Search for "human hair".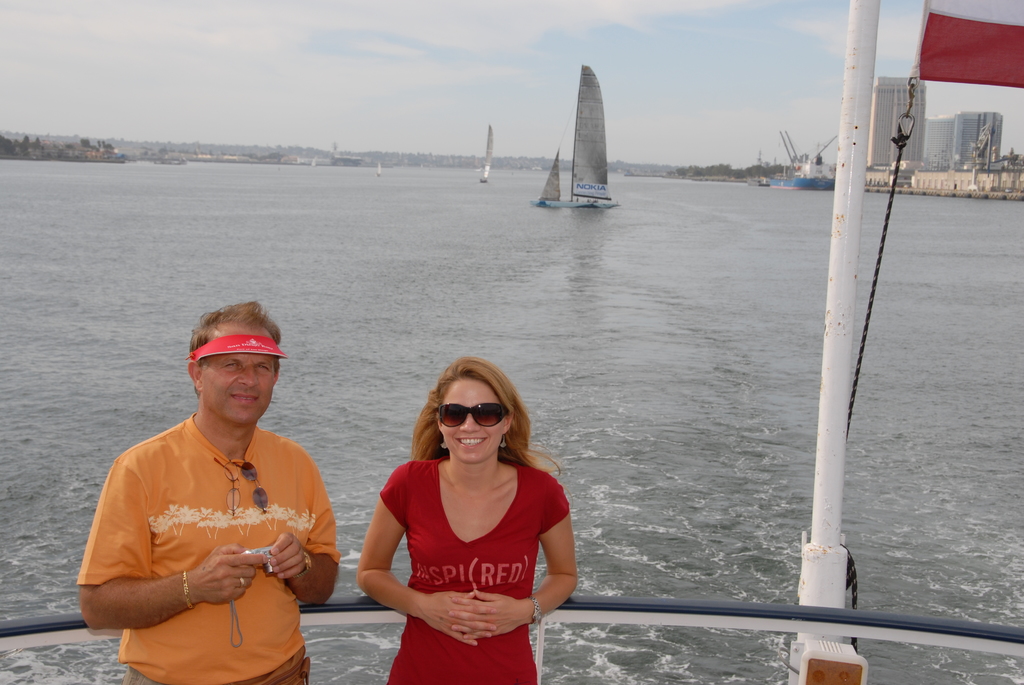
Found at crop(403, 361, 538, 500).
